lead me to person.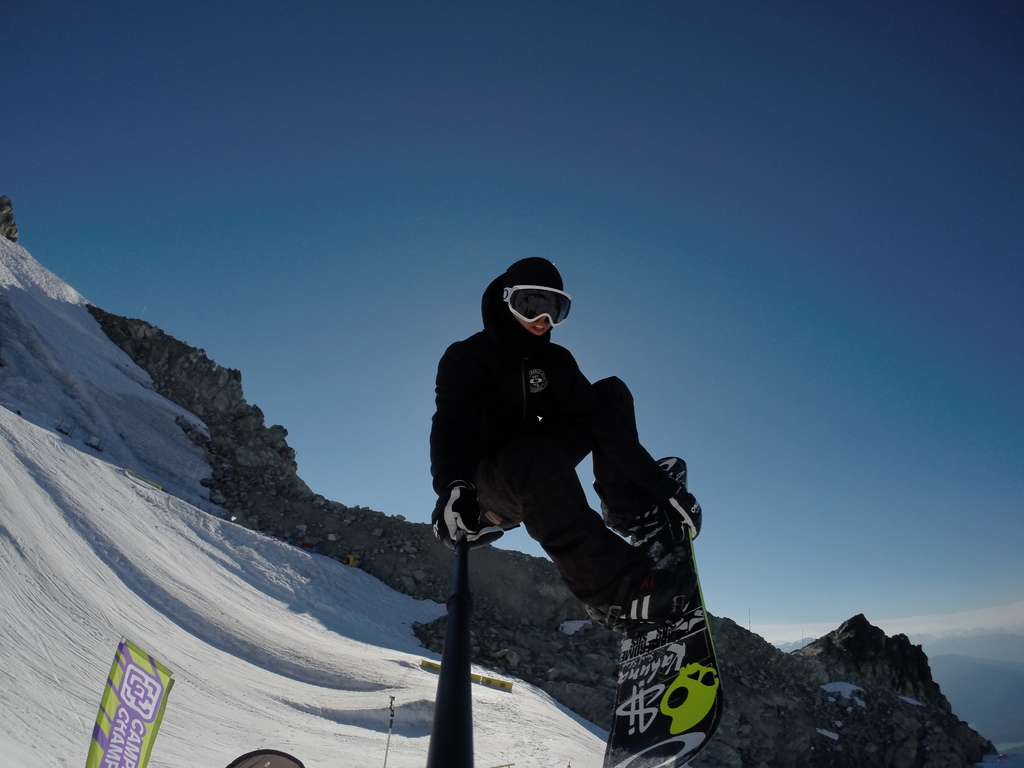
Lead to crop(429, 242, 678, 661).
